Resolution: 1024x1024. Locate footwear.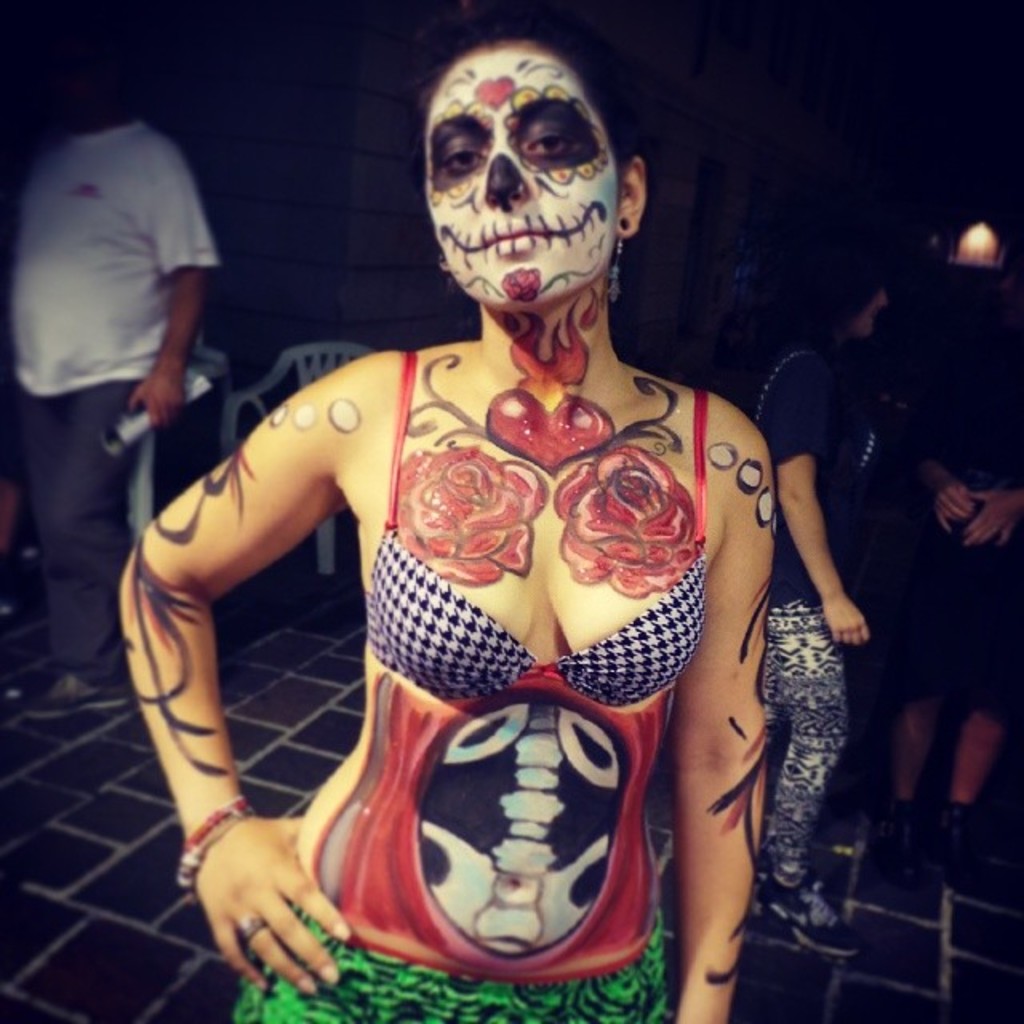
x1=29, y1=670, x2=126, y2=714.
